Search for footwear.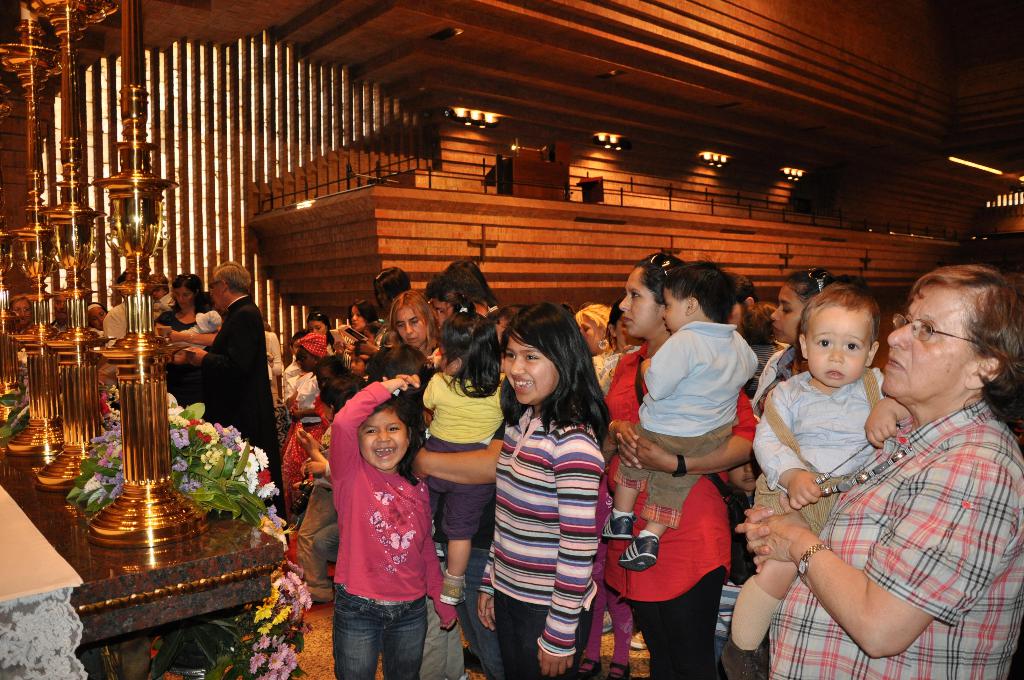
Found at pyautogui.locateOnScreen(717, 642, 771, 679).
